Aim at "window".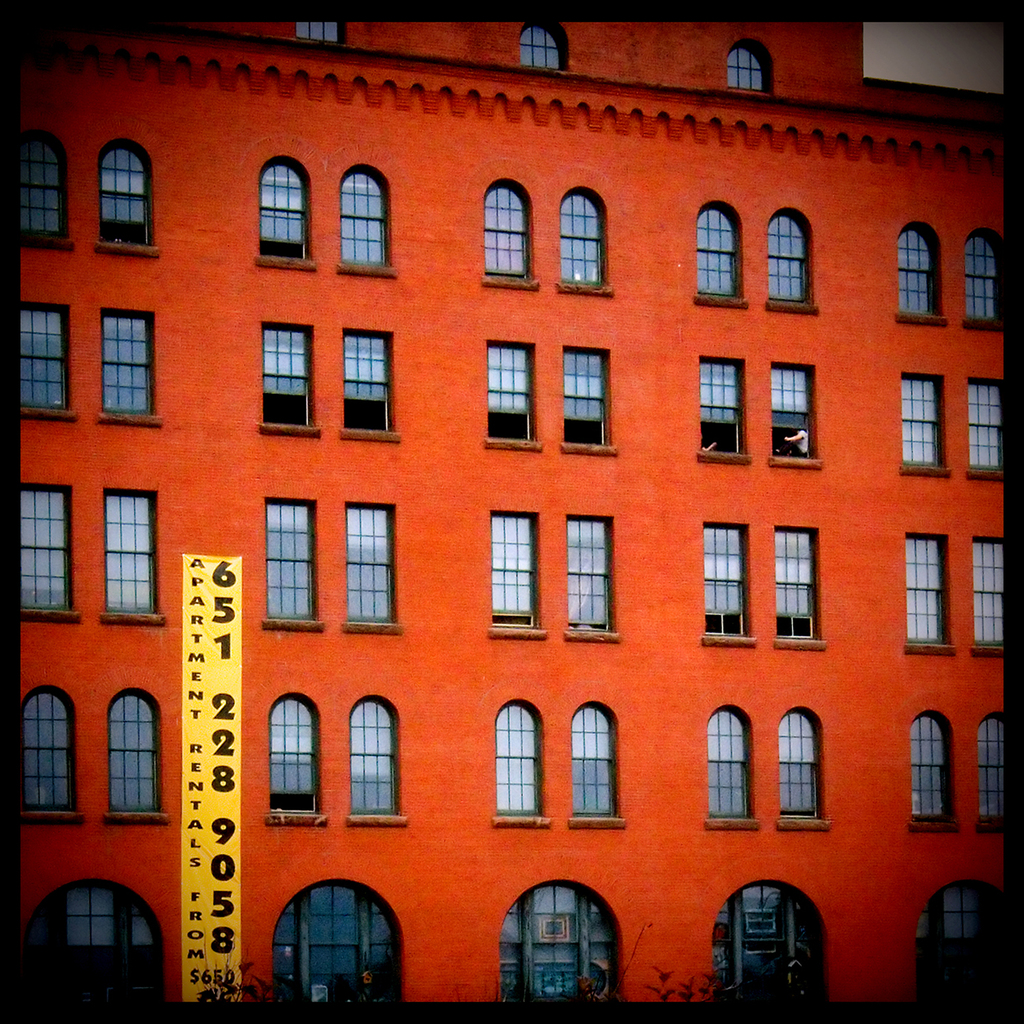
Aimed at rect(967, 235, 995, 316).
